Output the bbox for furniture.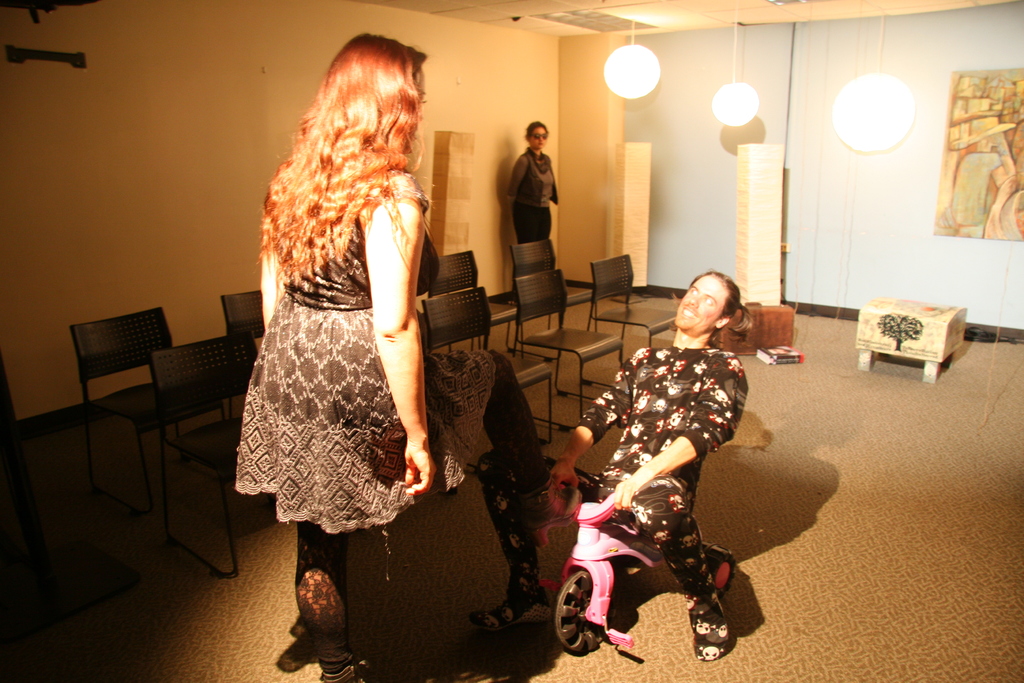
428/285/554/432.
